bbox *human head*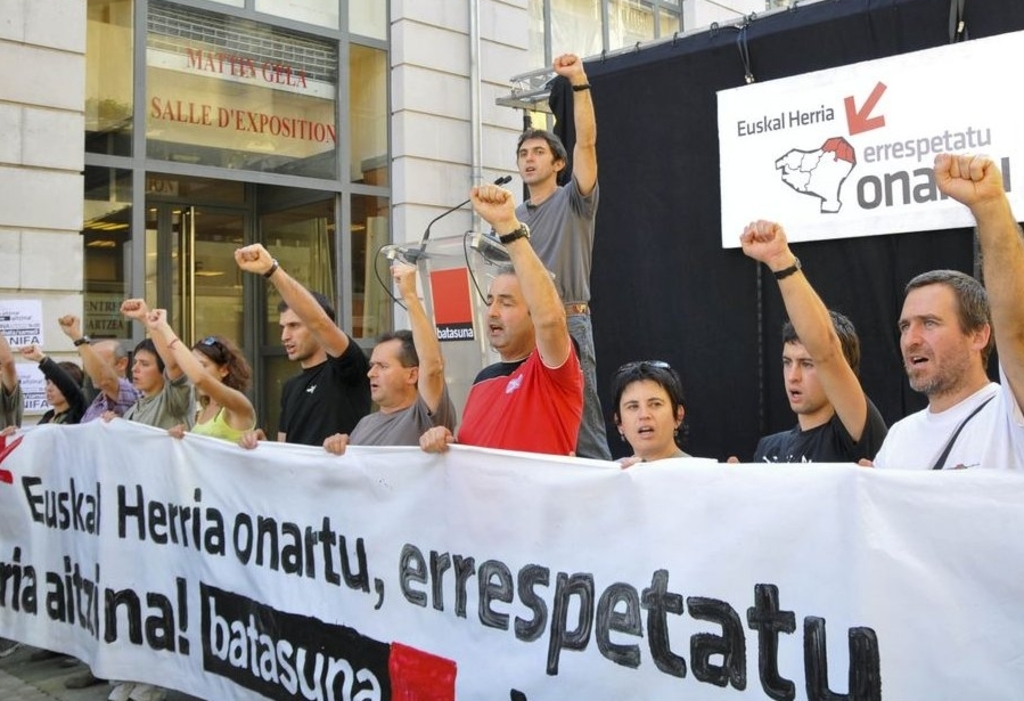
(x1=516, y1=125, x2=566, y2=186)
